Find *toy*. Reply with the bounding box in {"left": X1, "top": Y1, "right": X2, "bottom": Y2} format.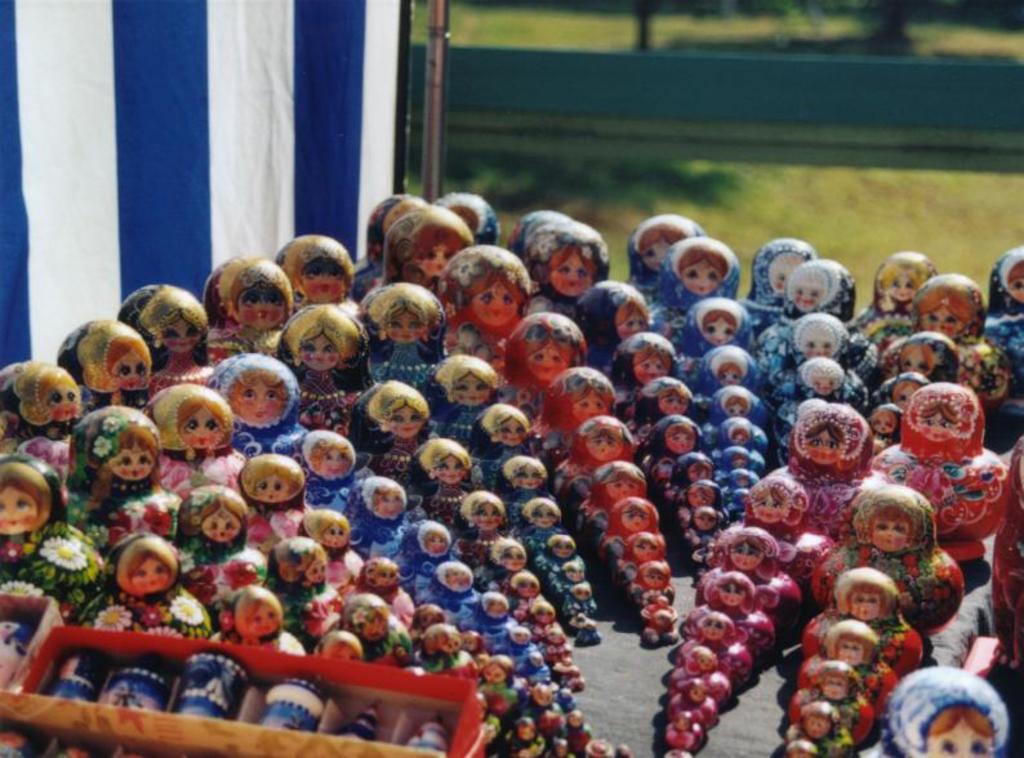
{"left": 420, "top": 353, "right": 502, "bottom": 449}.
